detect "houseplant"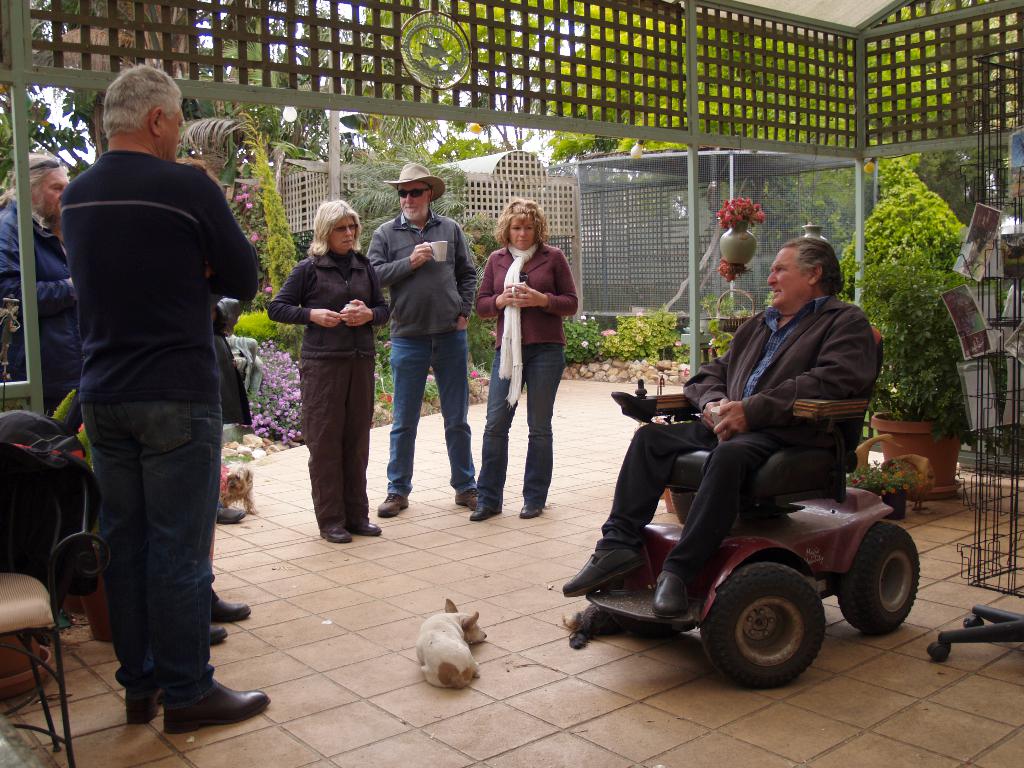
select_region(717, 192, 761, 278)
